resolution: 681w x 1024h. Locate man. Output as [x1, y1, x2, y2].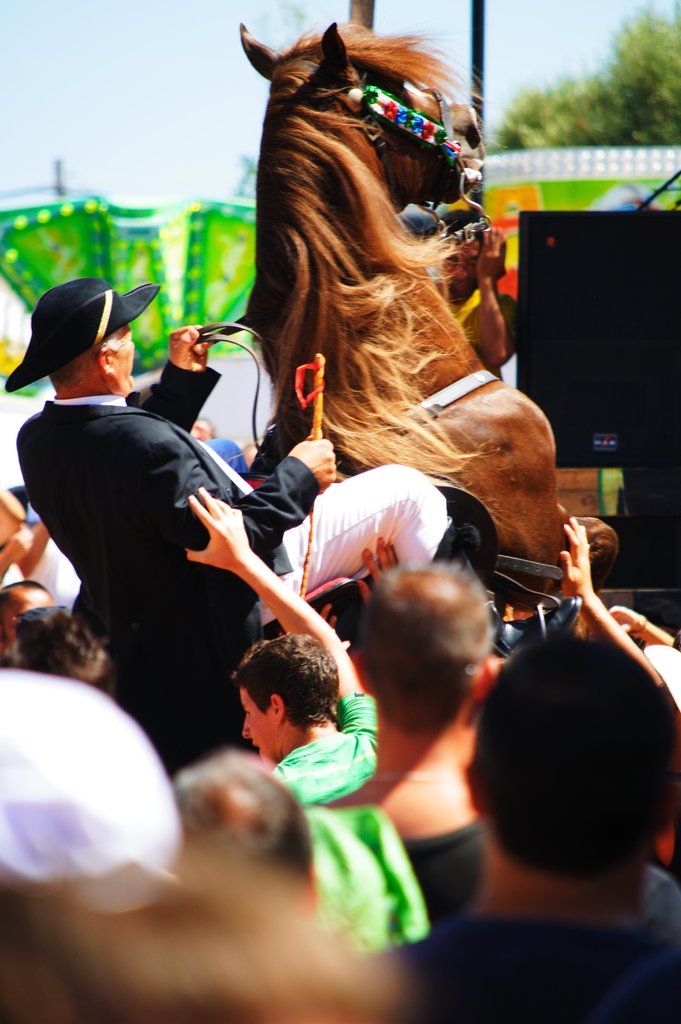
[314, 552, 508, 924].
